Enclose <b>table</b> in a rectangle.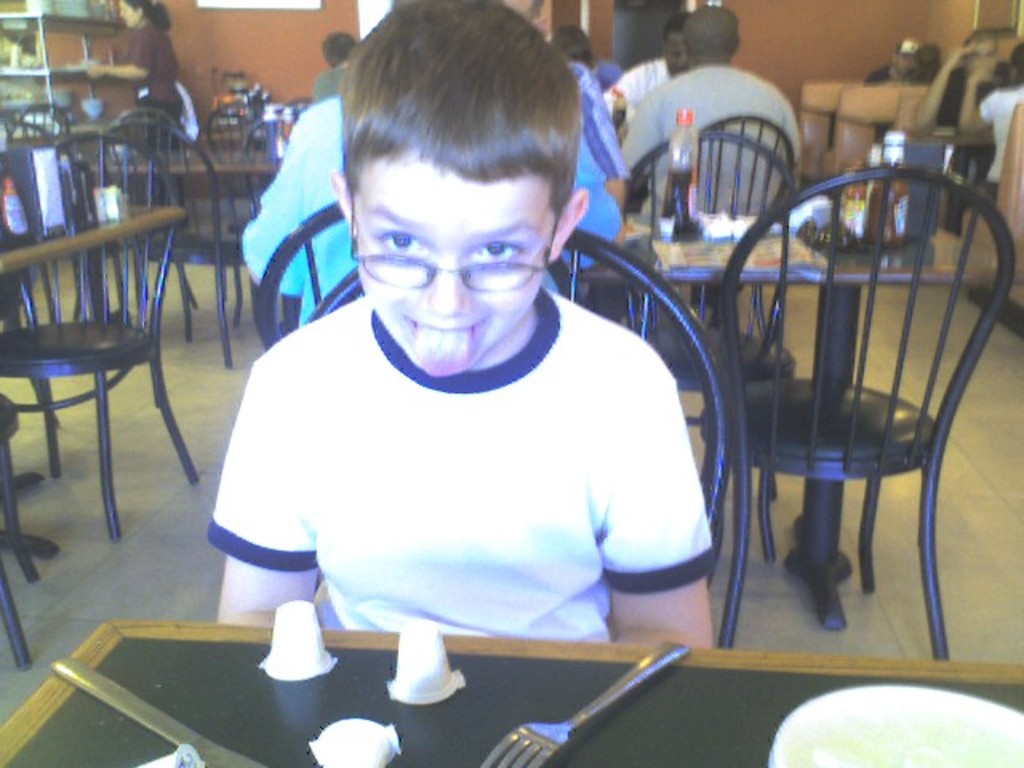
locate(843, 110, 898, 150).
